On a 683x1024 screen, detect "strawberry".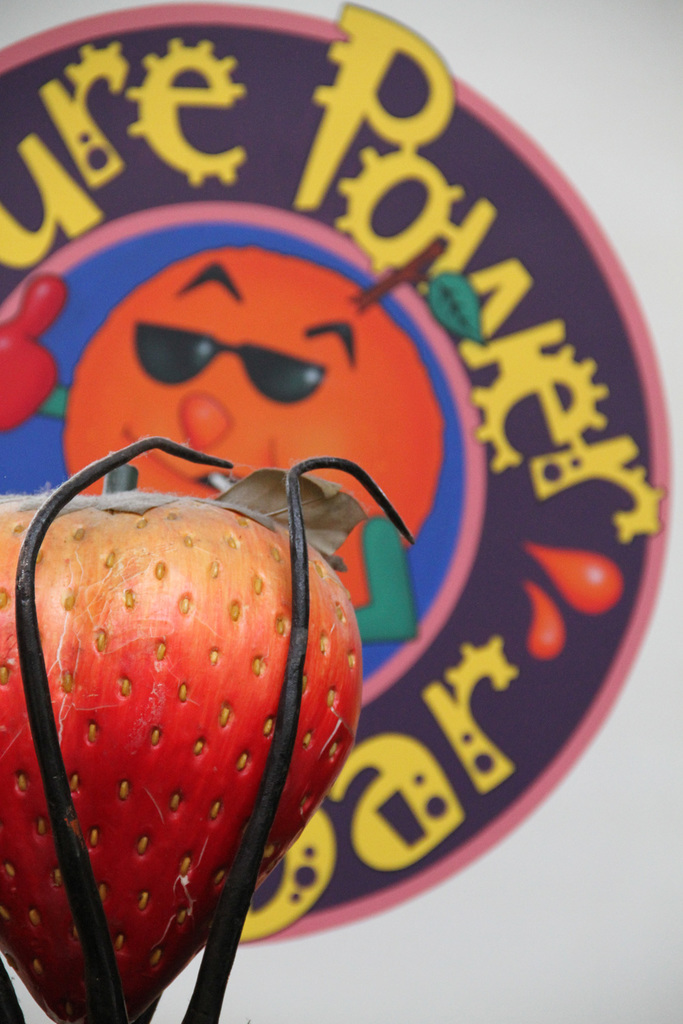
bbox=[3, 472, 357, 1018].
